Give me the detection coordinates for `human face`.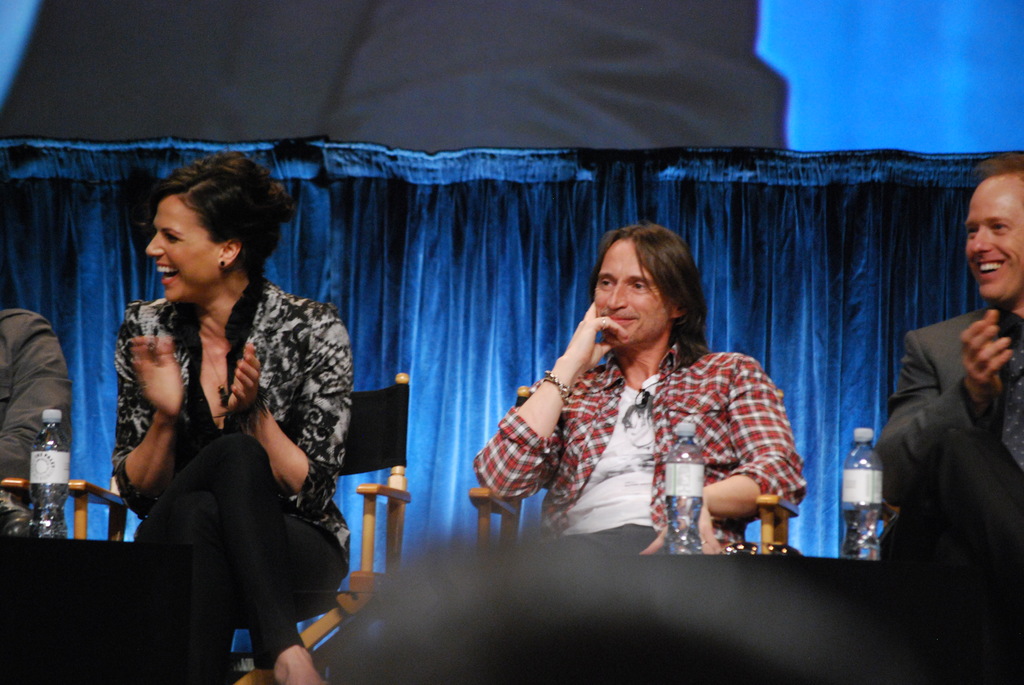
(147,194,218,299).
